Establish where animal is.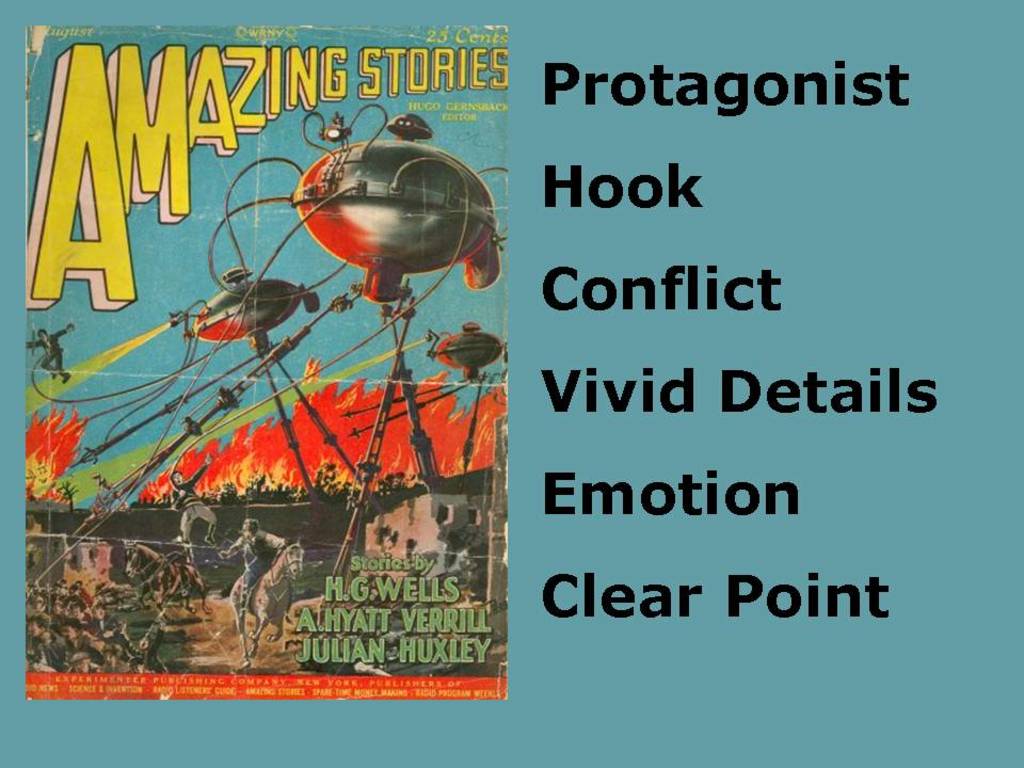
Established at left=233, top=535, right=307, bottom=668.
